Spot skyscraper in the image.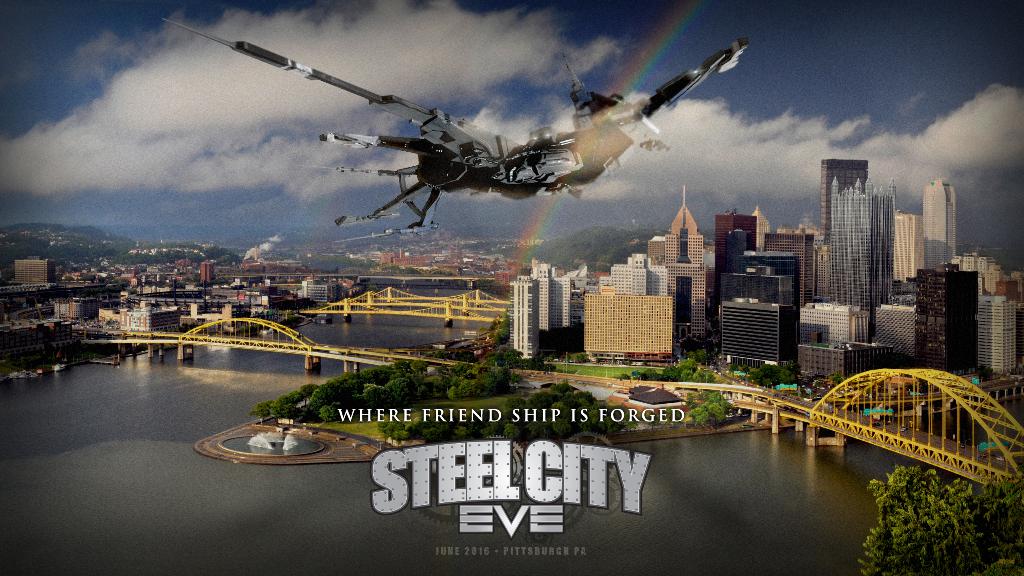
skyscraper found at x1=538 y1=257 x2=572 y2=326.
